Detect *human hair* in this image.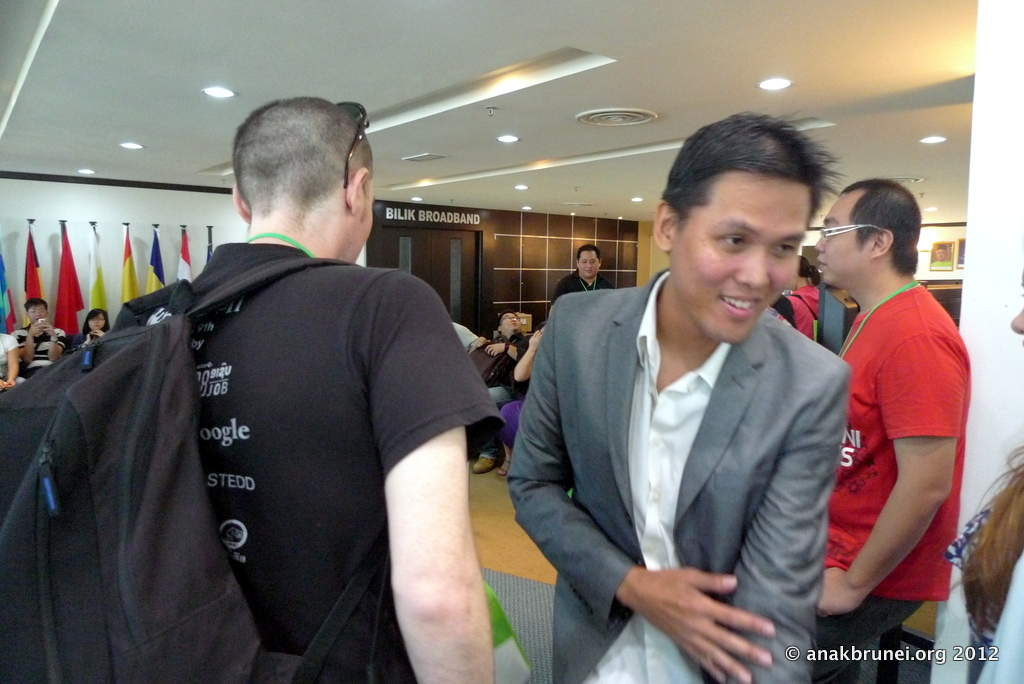
Detection: bbox(801, 254, 819, 283).
